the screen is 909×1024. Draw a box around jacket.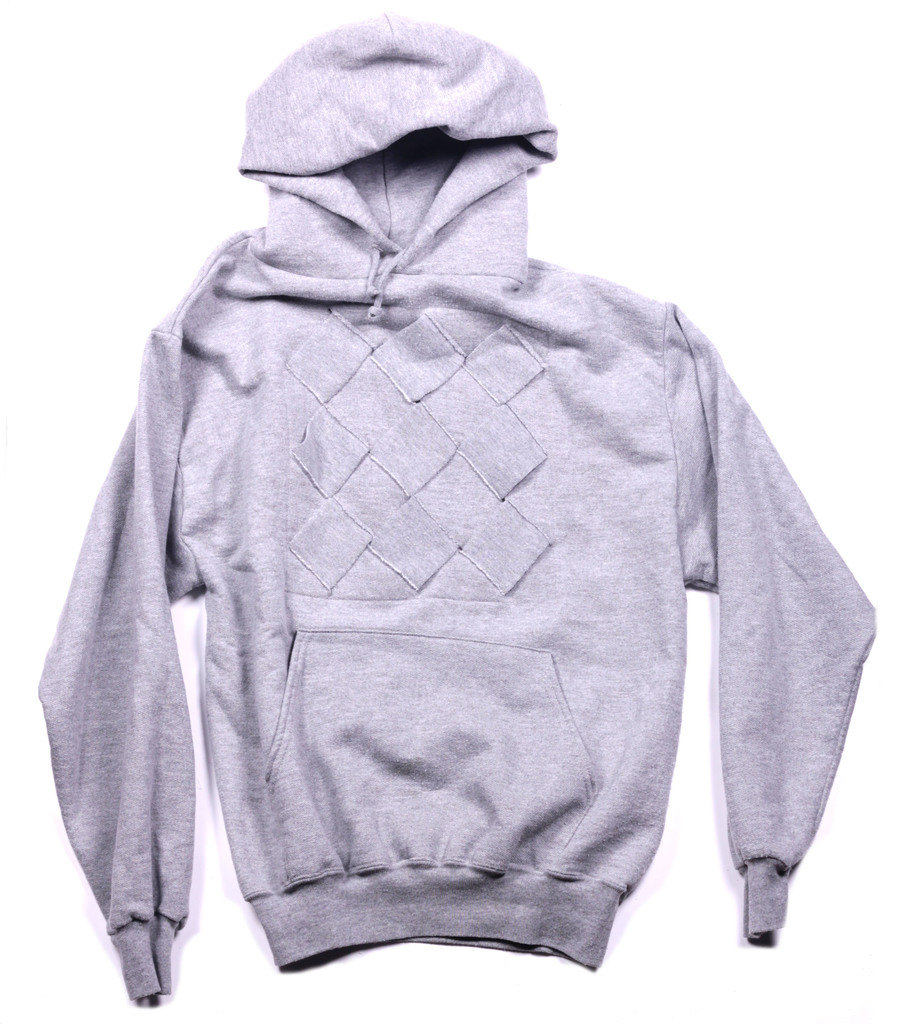
detection(25, 43, 878, 993).
